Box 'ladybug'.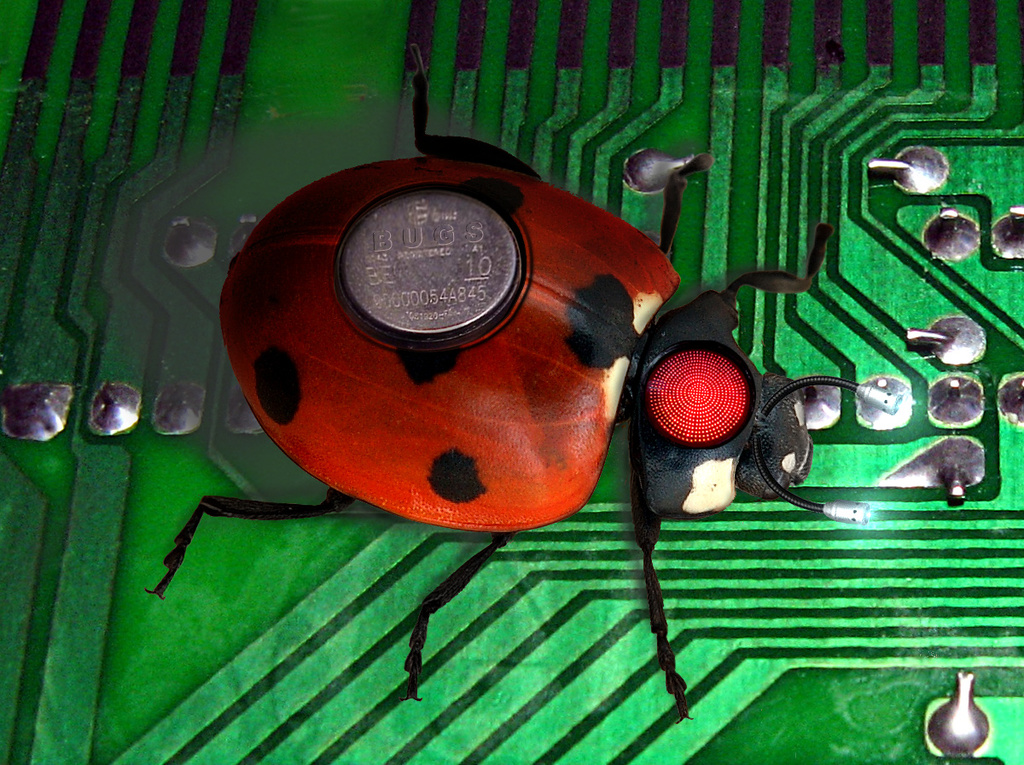
BBox(143, 44, 866, 722).
